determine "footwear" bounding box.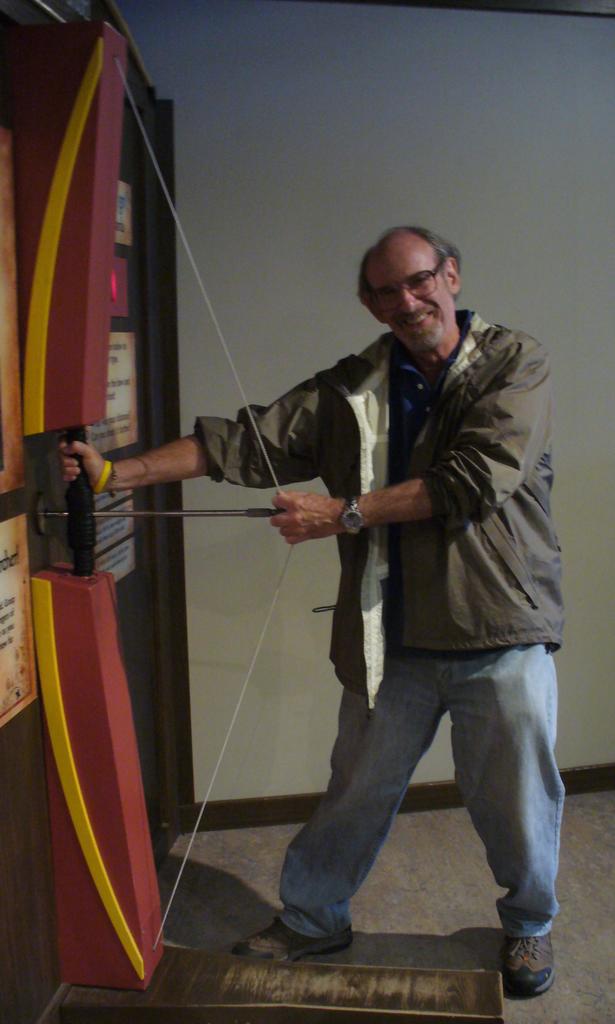
Determined: <box>235,924,354,966</box>.
